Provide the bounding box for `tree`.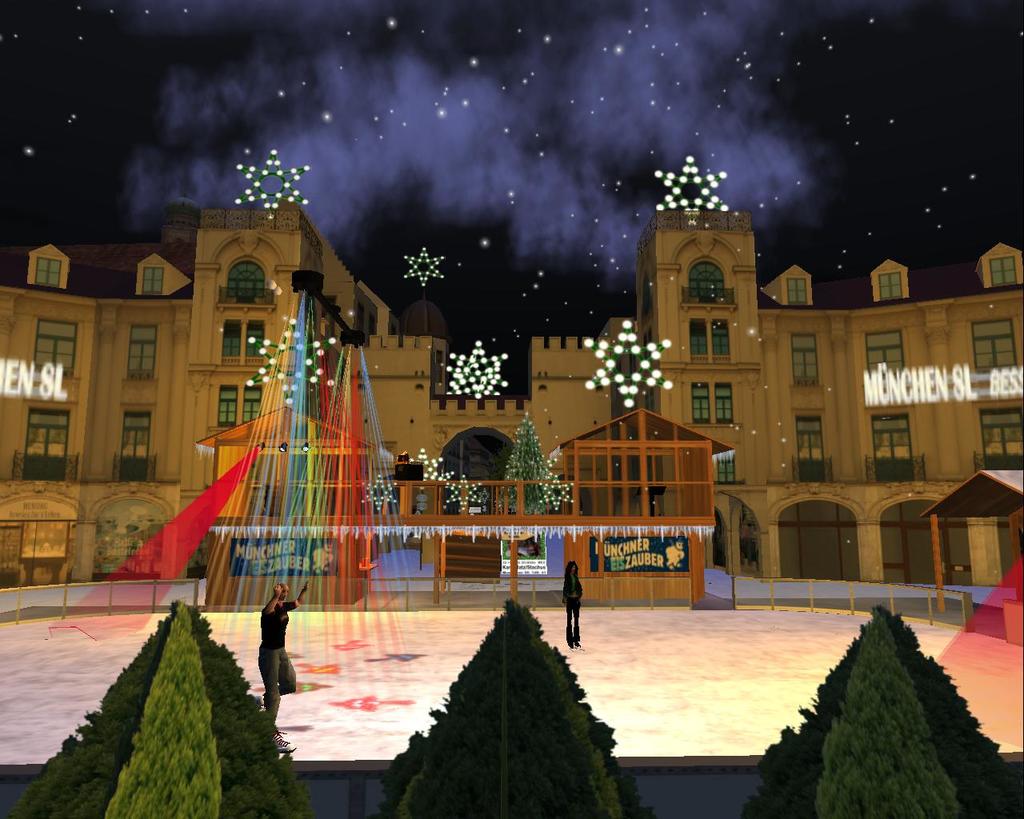
(x1=0, y1=601, x2=319, y2=818).
